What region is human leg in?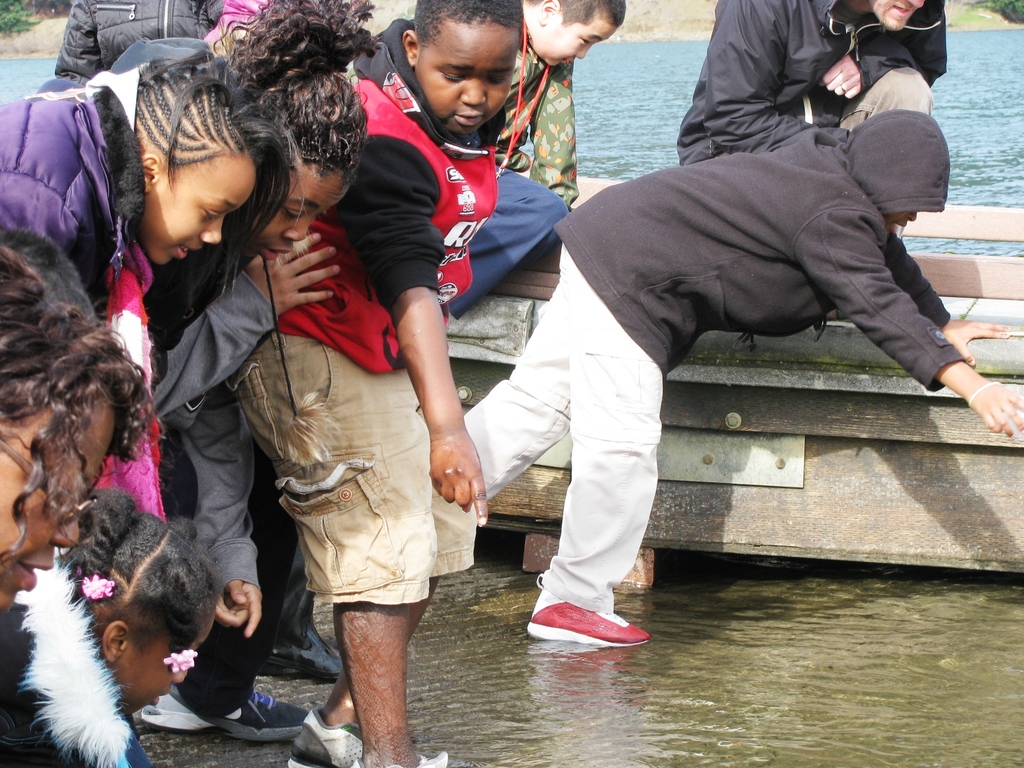
detection(248, 324, 435, 767).
